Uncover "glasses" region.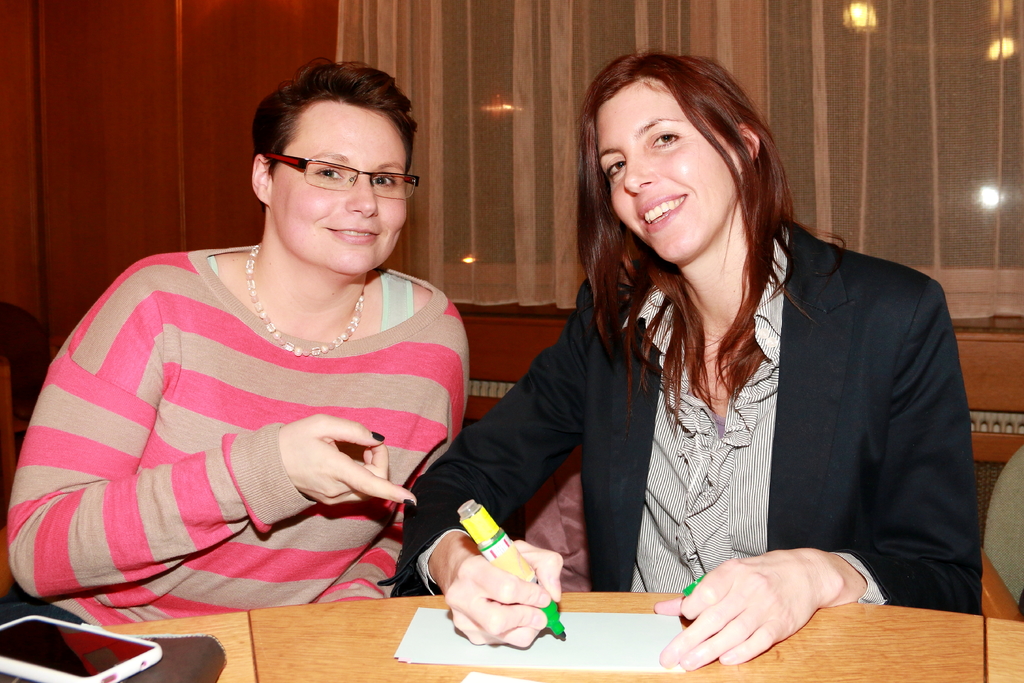
Uncovered: pyautogui.locateOnScreen(257, 144, 408, 194).
